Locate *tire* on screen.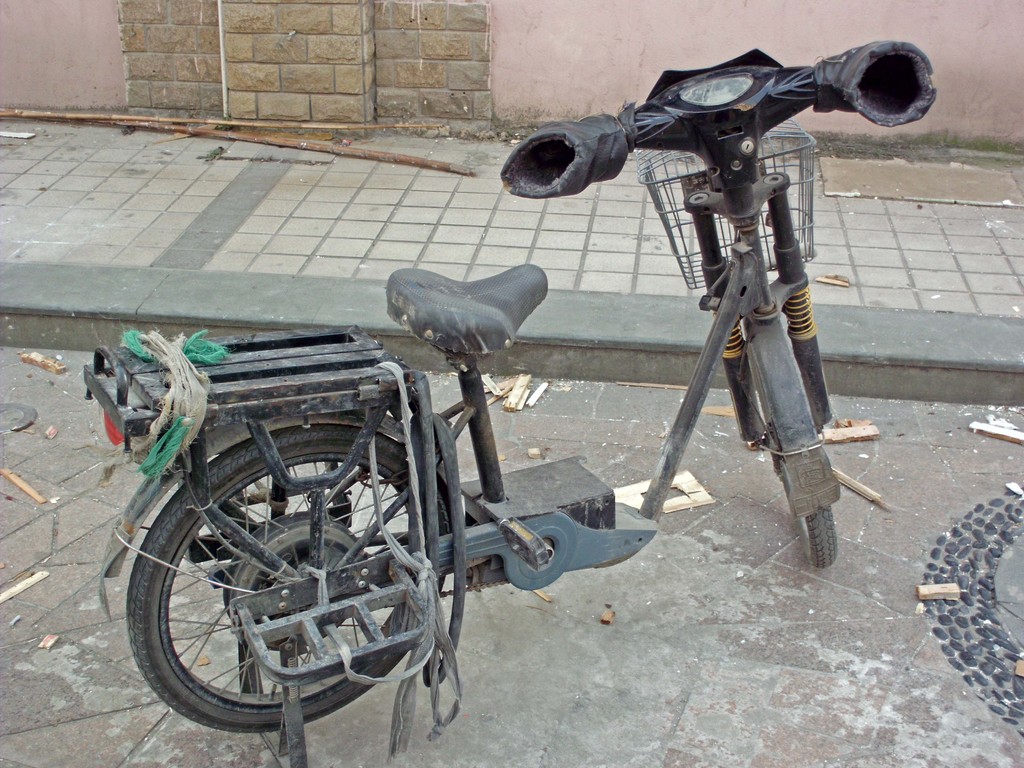
On screen at 739/305/840/572.
